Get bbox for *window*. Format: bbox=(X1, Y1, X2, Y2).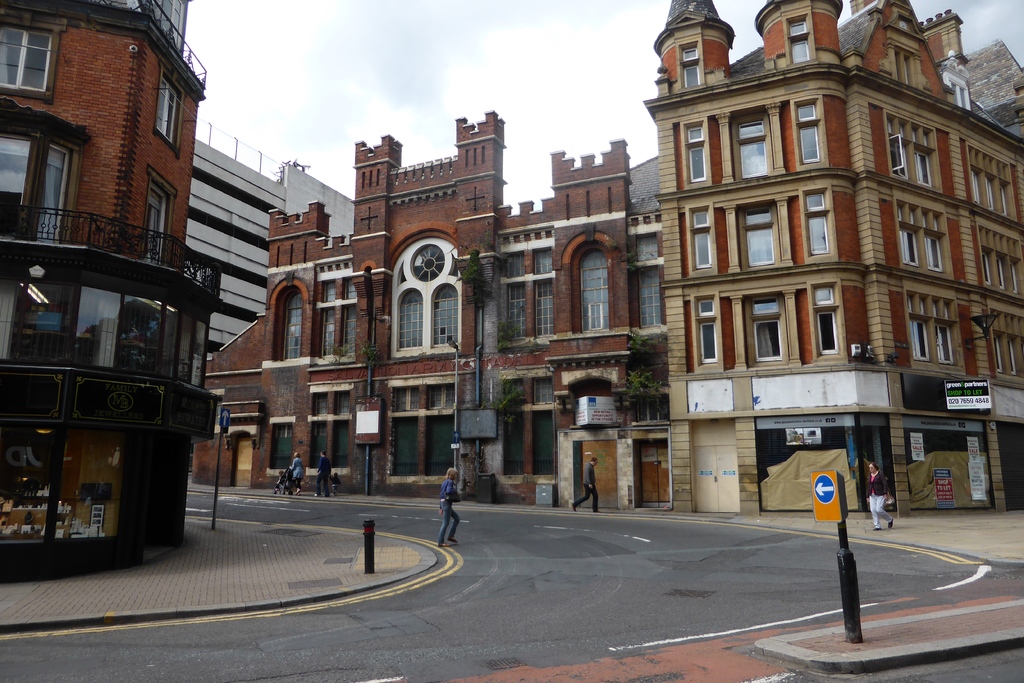
bbox=(983, 251, 1016, 293).
